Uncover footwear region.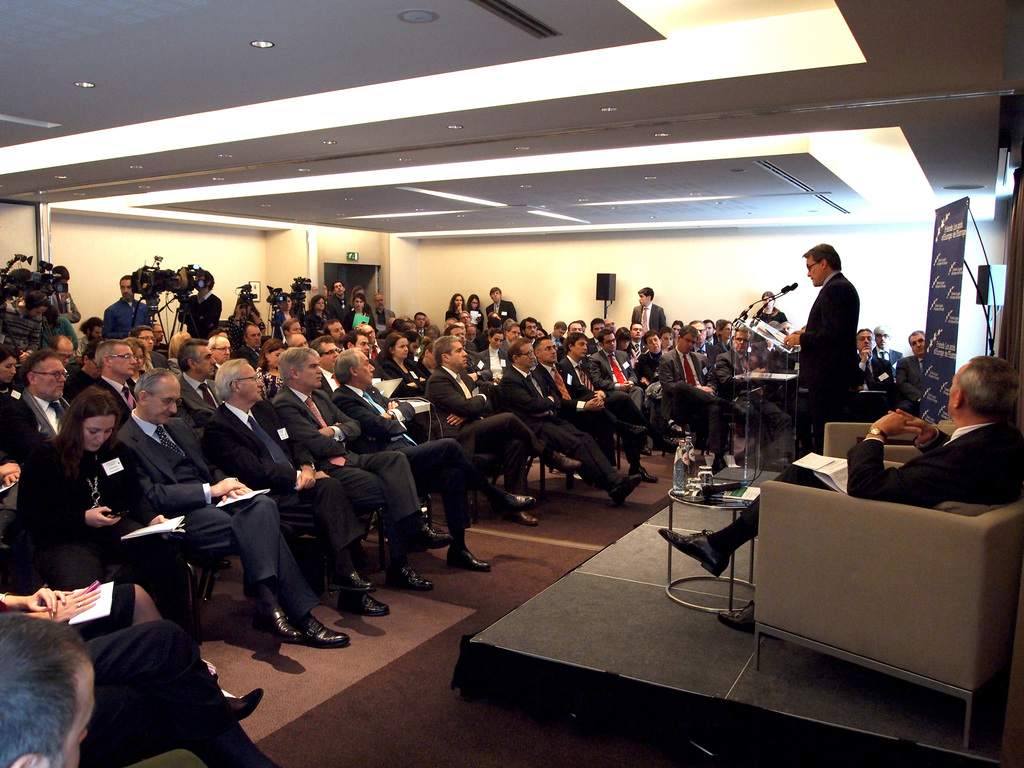
Uncovered: <bbox>764, 460, 786, 471</bbox>.
